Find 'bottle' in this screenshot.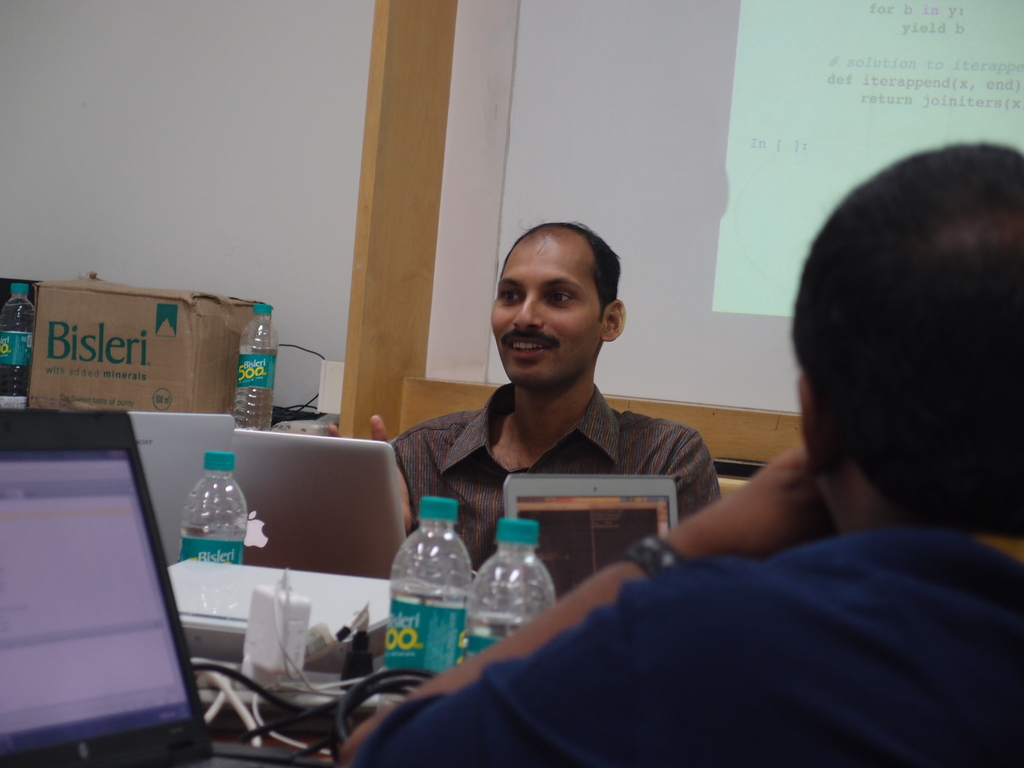
The bounding box for 'bottle' is select_region(0, 274, 56, 396).
